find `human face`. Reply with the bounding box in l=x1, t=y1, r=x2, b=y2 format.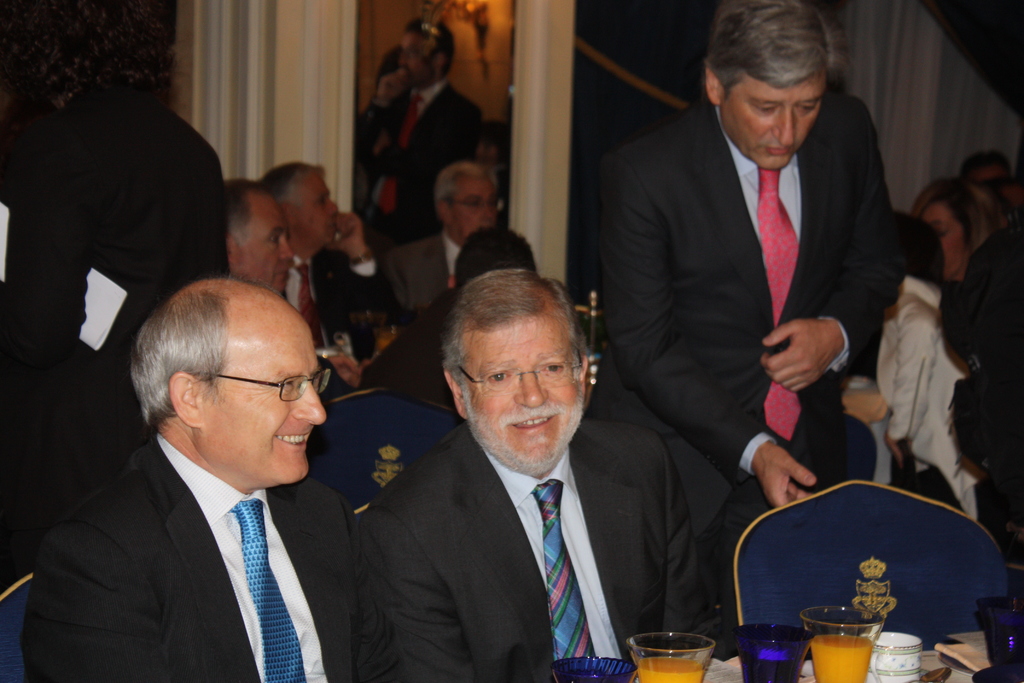
l=452, t=178, r=499, b=241.
